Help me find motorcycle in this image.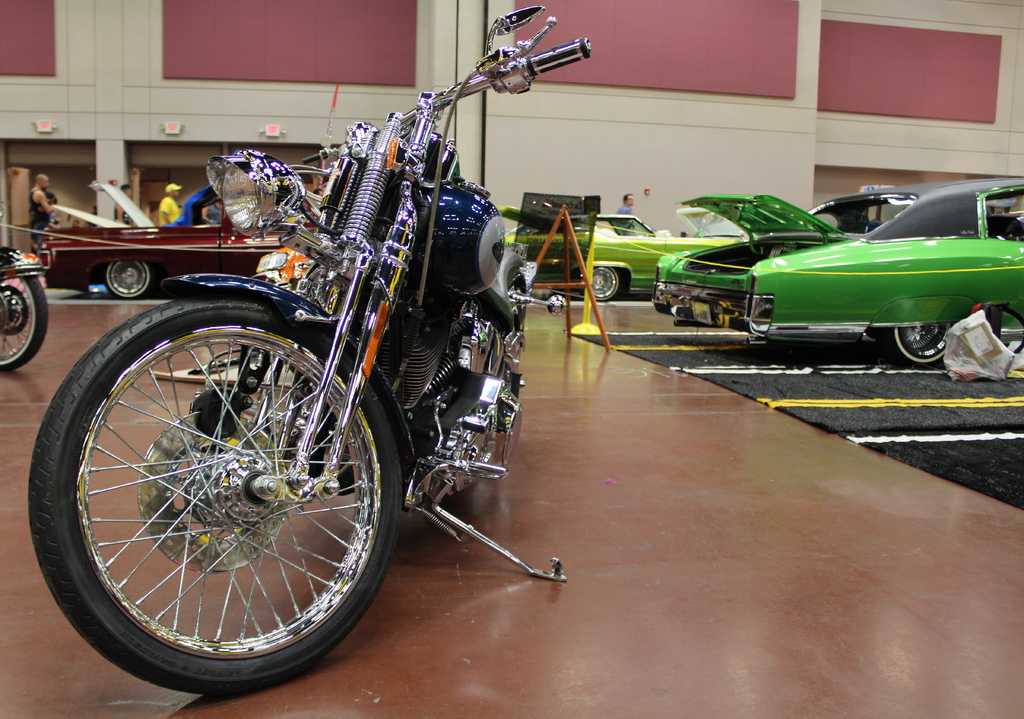
Found it: x1=16 y1=16 x2=573 y2=698.
